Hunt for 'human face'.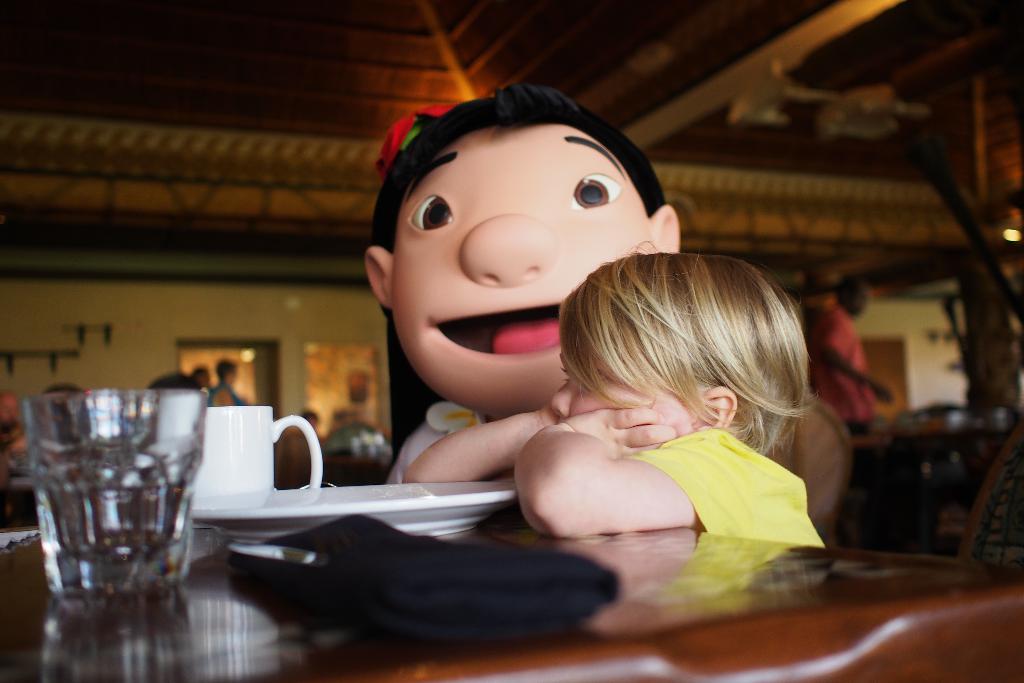
Hunted down at (left=548, top=349, right=701, bottom=431).
